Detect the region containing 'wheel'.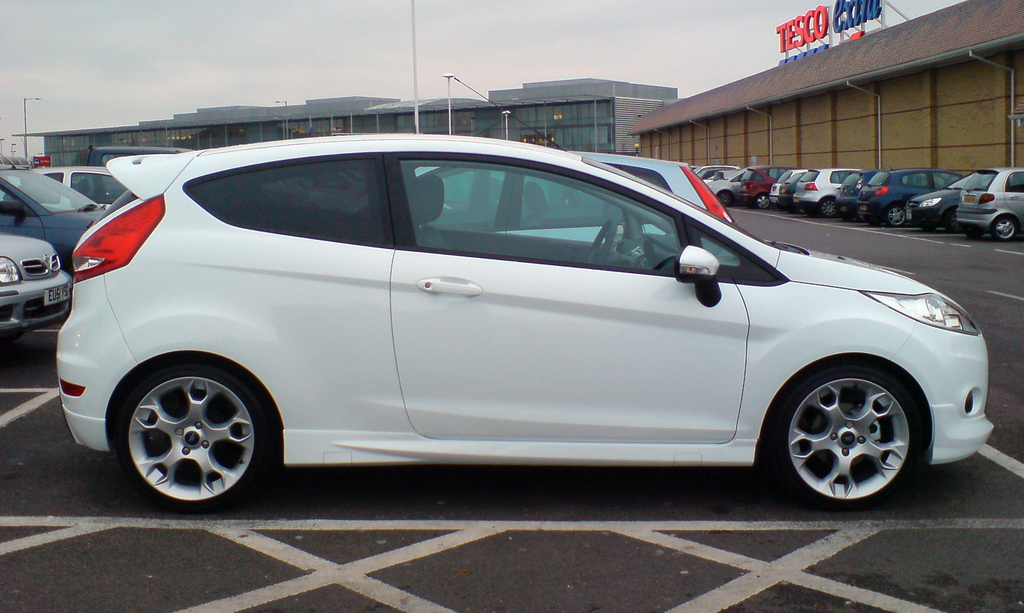
[x1=992, y1=216, x2=1020, y2=243].
